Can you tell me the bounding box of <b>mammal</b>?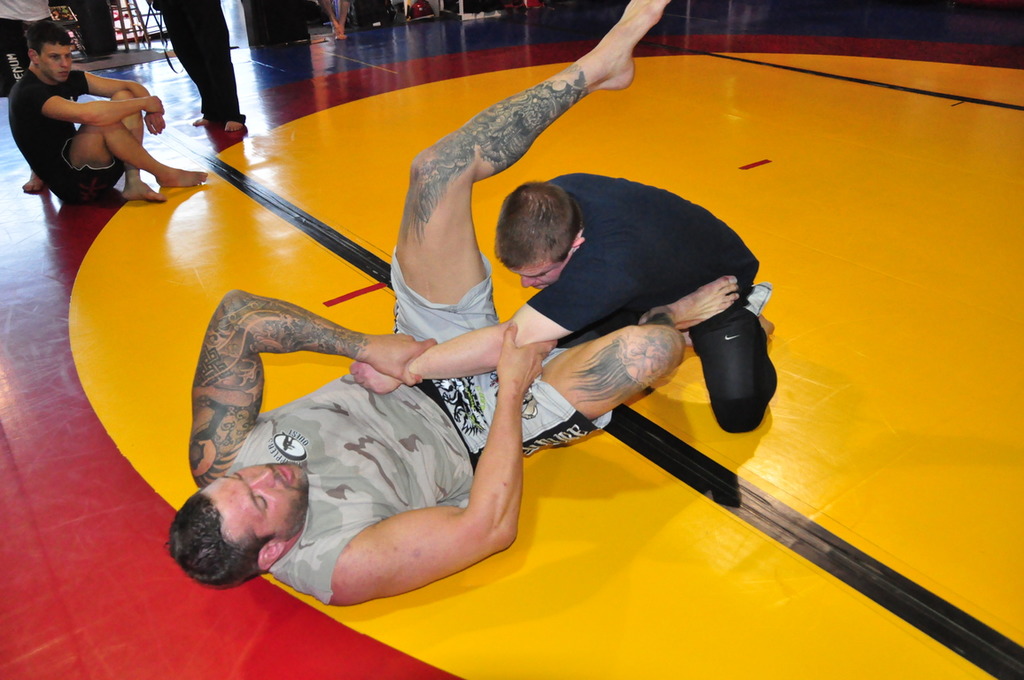
<box>161,0,250,137</box>.
